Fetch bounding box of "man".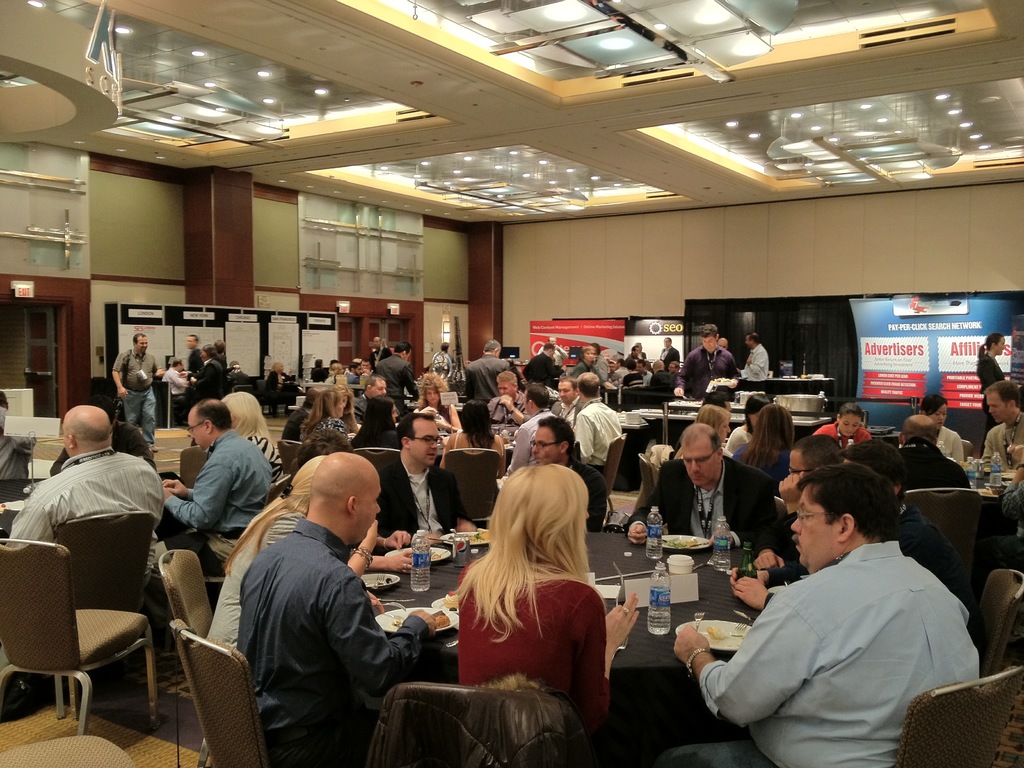
Bbox: pyautogui.locateOnScreen(591, 344, 622, 397).
